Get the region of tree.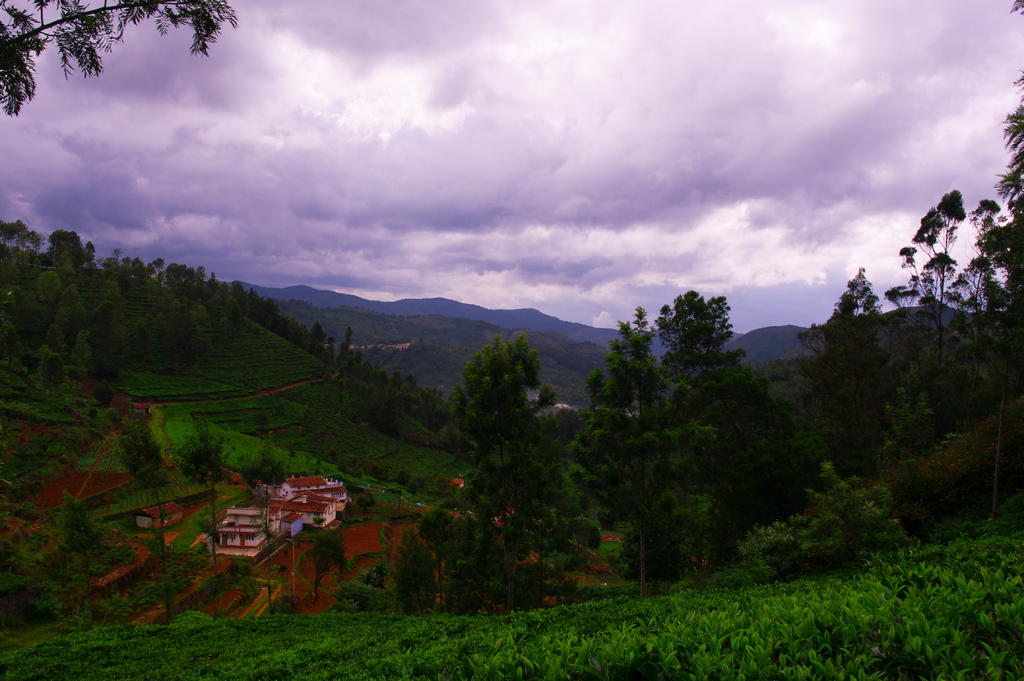
[left=280, top=523, right=342, bottom=587].
